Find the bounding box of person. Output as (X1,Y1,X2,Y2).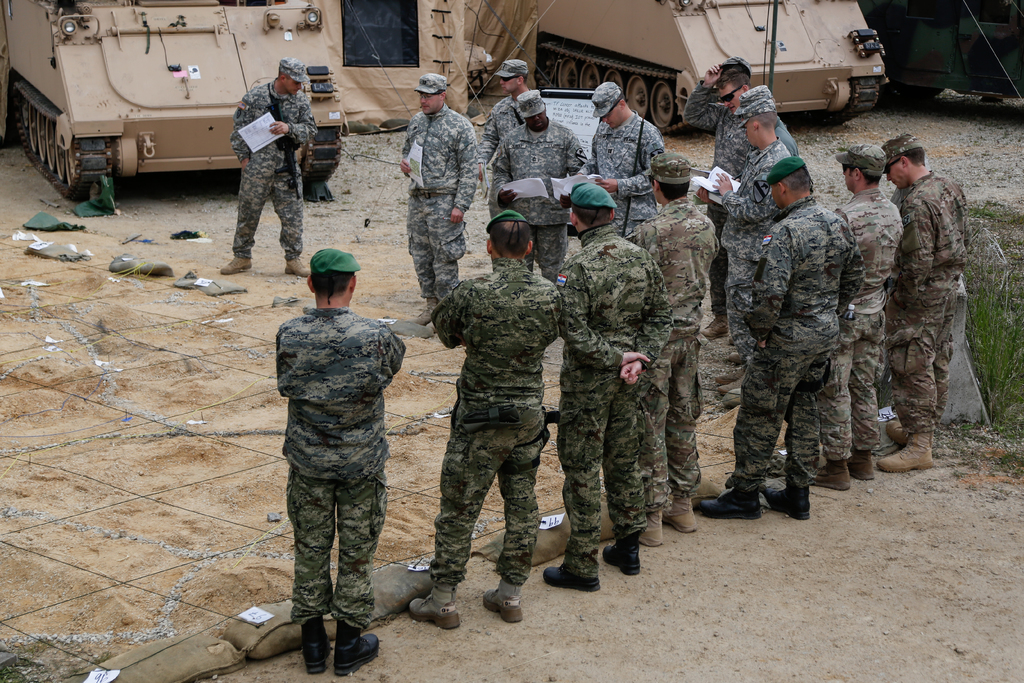
(696,84,801,409).
